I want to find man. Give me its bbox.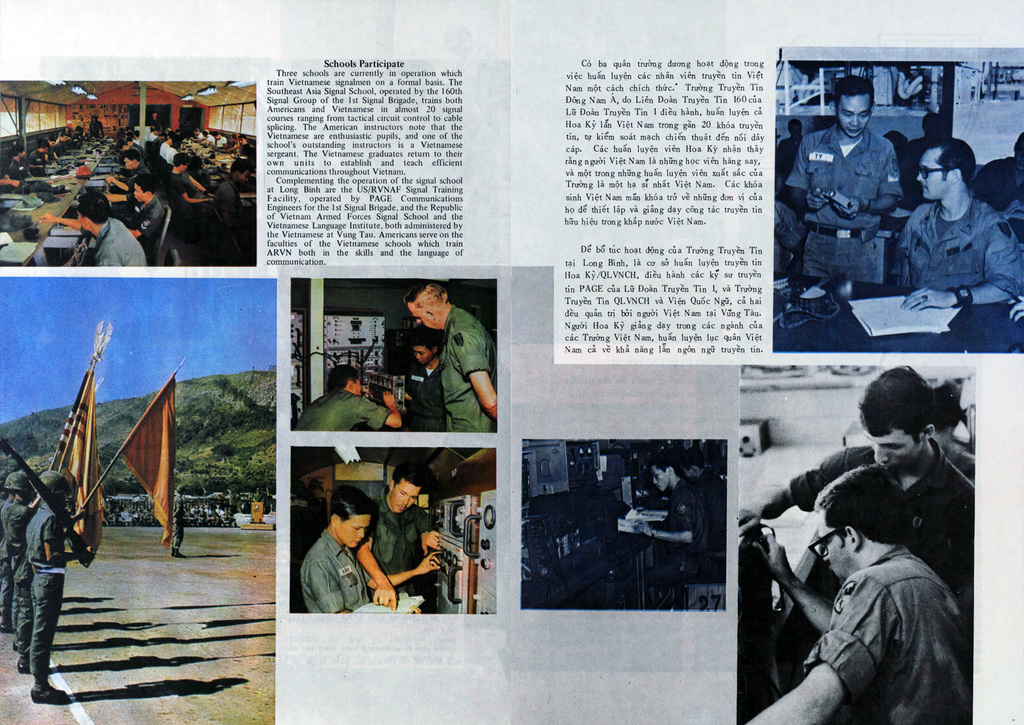
bbox(301, 483, 441, 612).
